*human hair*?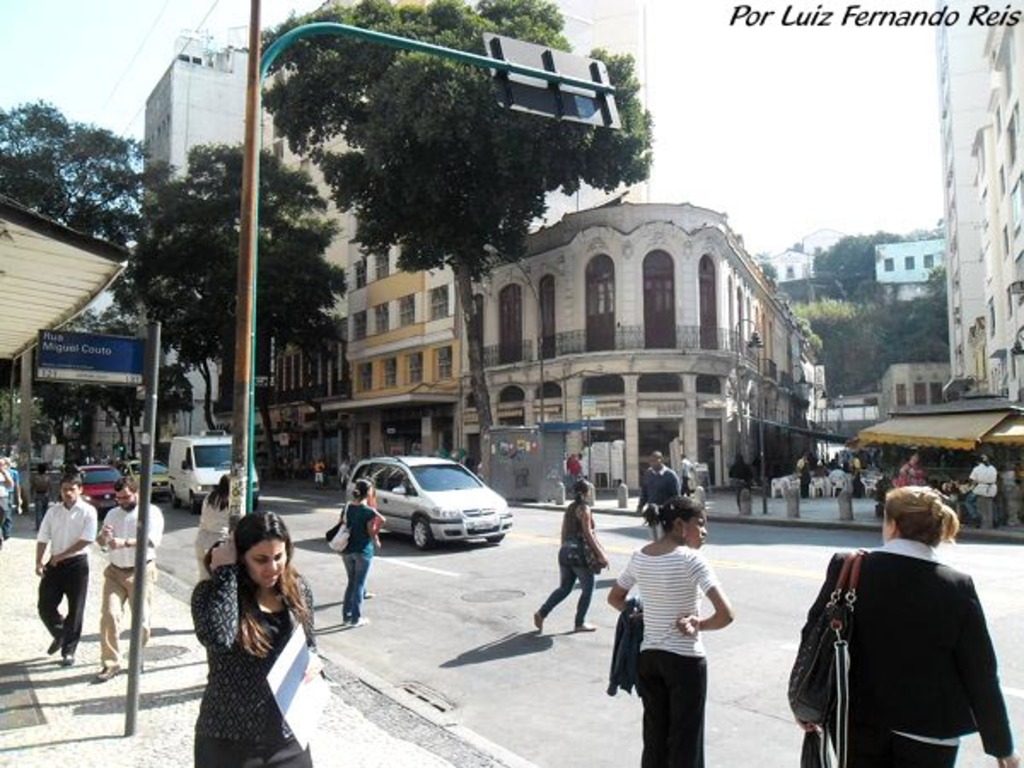
bbox=(207, 471, 229, 512)
